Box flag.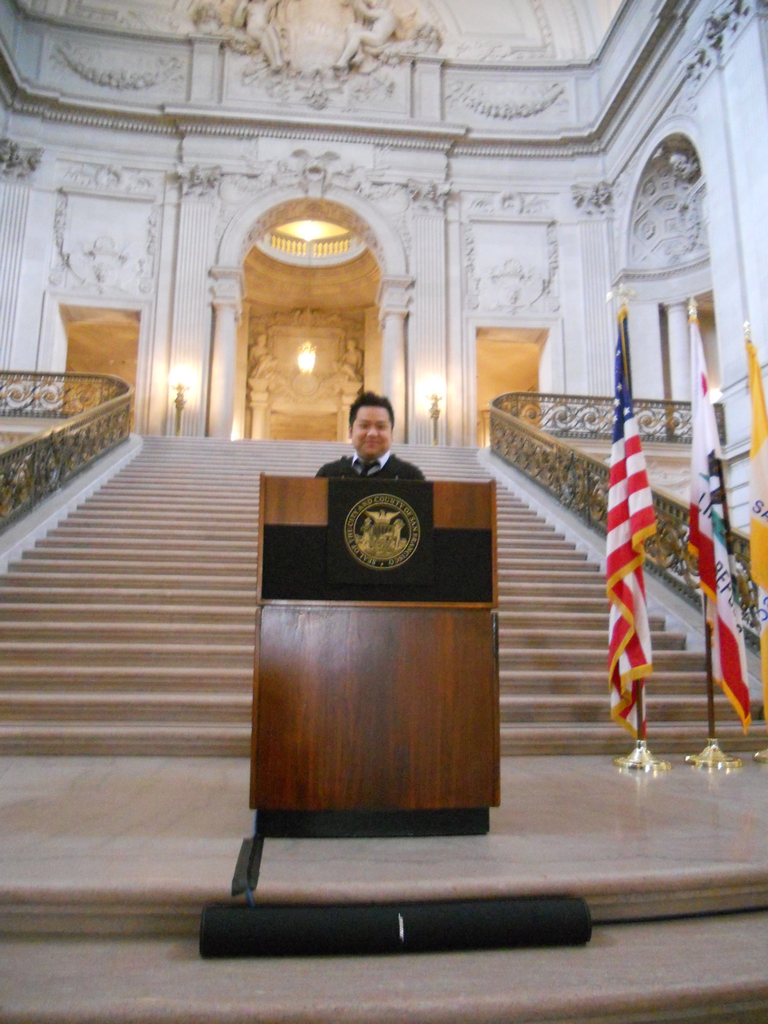
(x1=608, y1=315, x2=663, y2=738).
